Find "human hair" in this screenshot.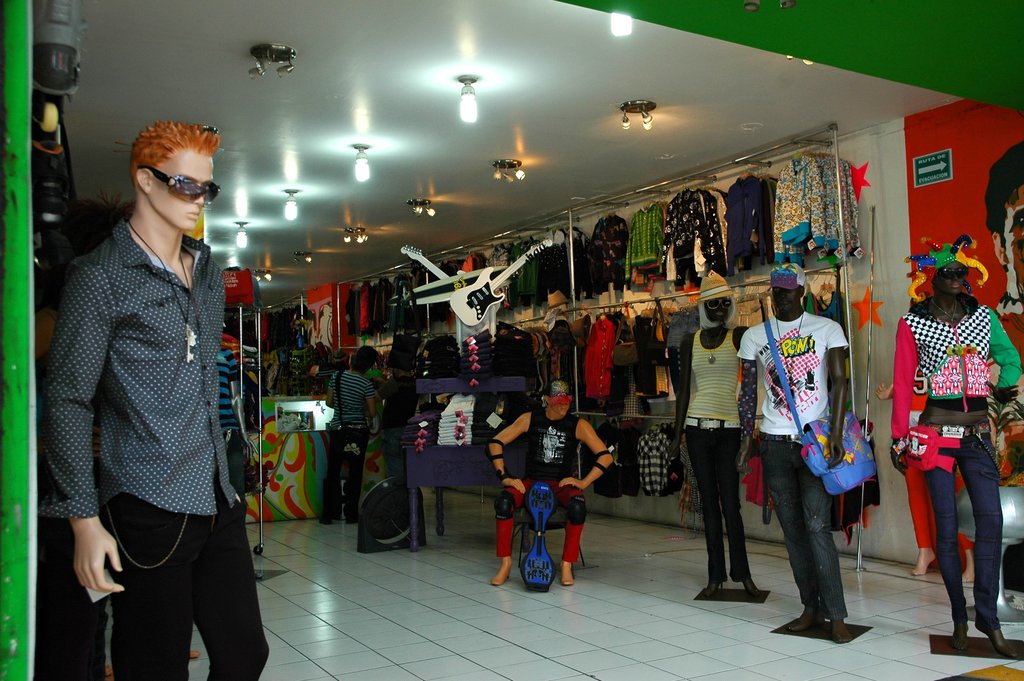
The bounding box for "human hair" is [698,290,737,331].
